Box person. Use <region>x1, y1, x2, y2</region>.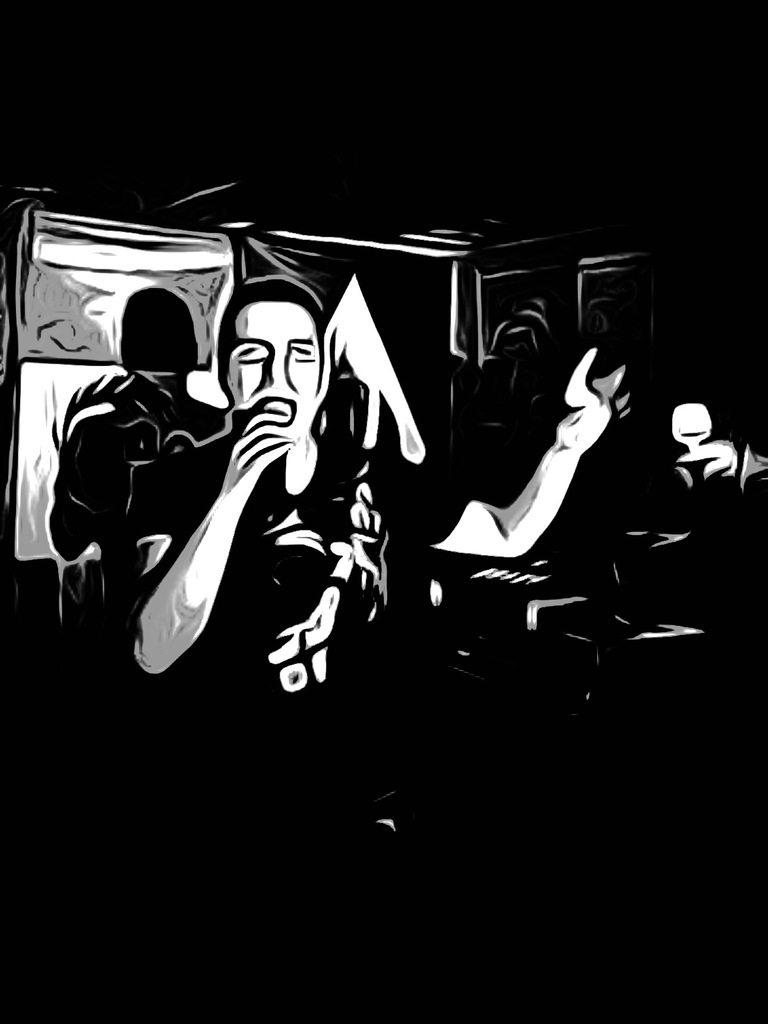
<region>50, 285, 232, 650</region>.
